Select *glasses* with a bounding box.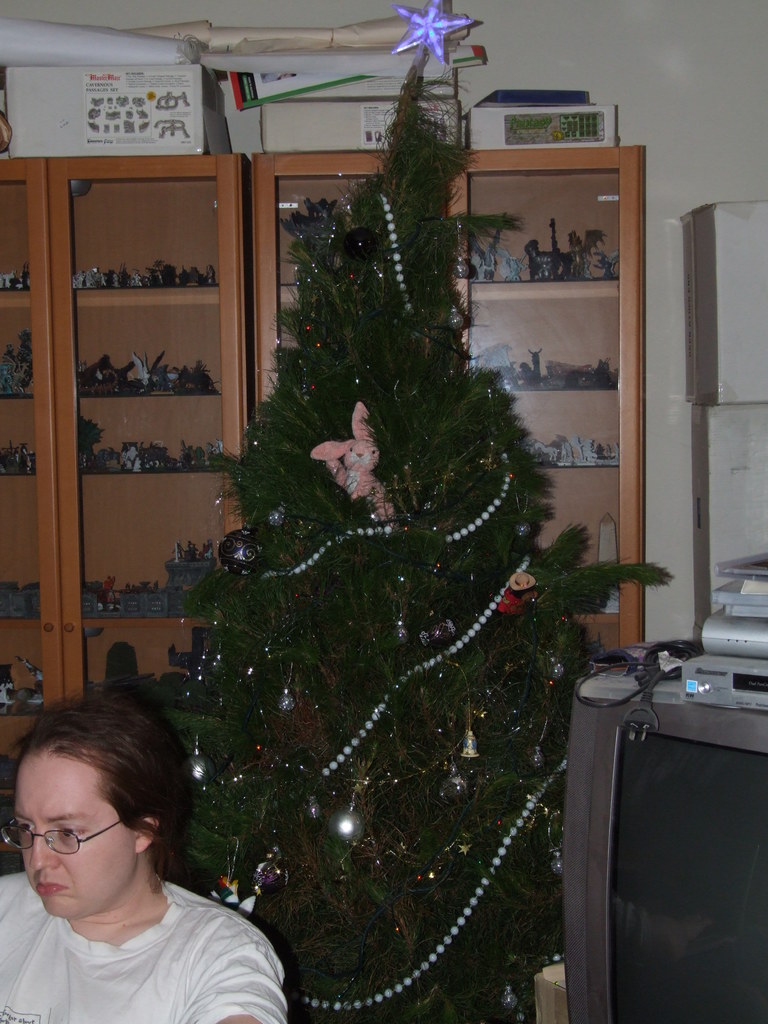
0/824/133/861.
